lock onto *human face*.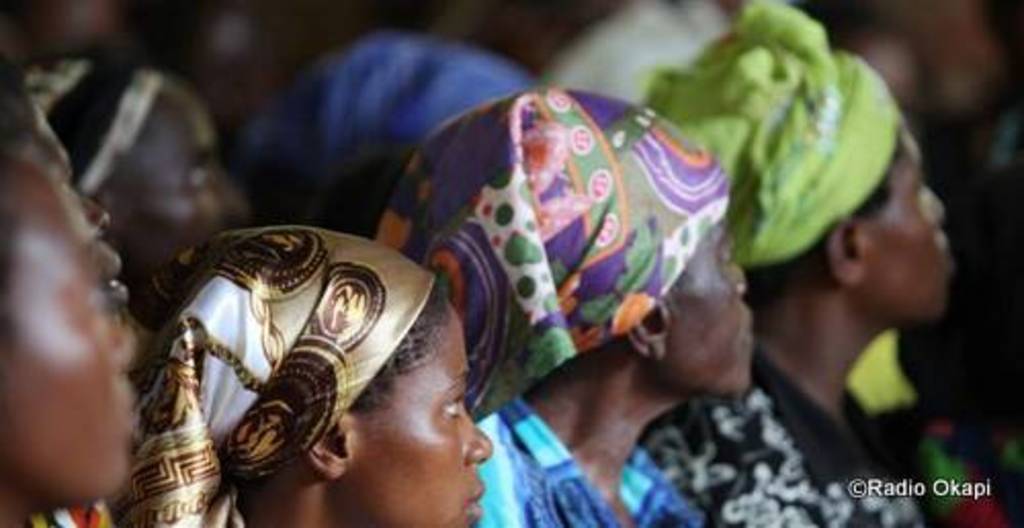
Locked: {"x1": 662, "y1": 215, "x2": 760, "y2": 397}.
